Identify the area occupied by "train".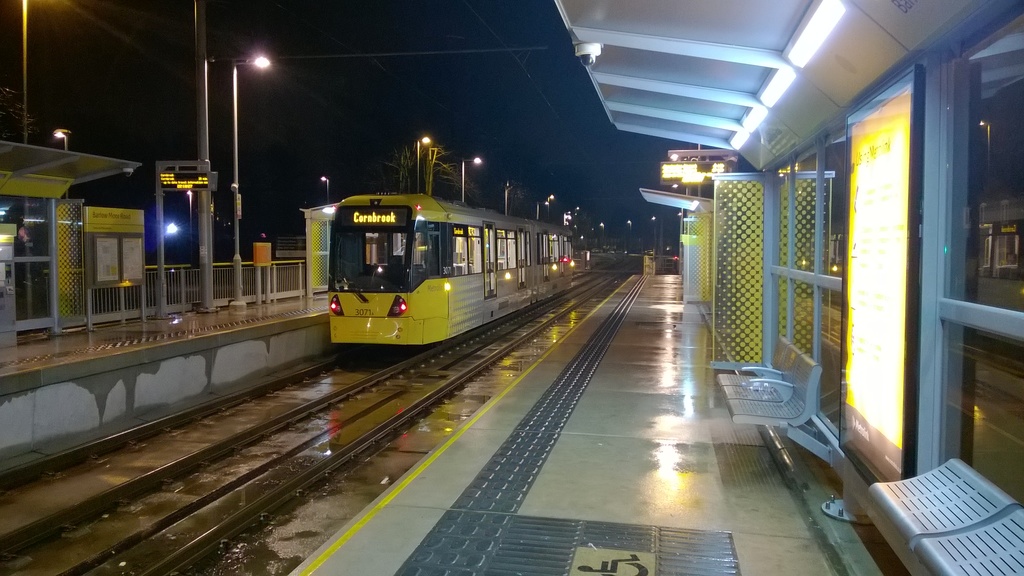
Area: [left=324, top=188, right=578, bottom=351].
